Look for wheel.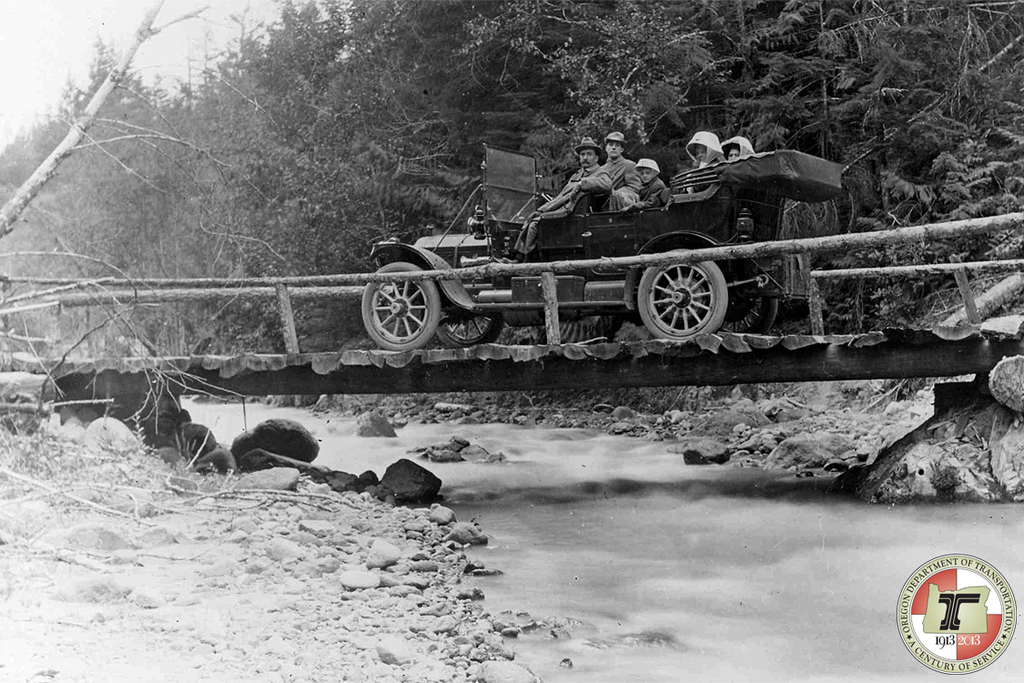
Found: (x1=732, y1=290, x2=779, y2=341).
